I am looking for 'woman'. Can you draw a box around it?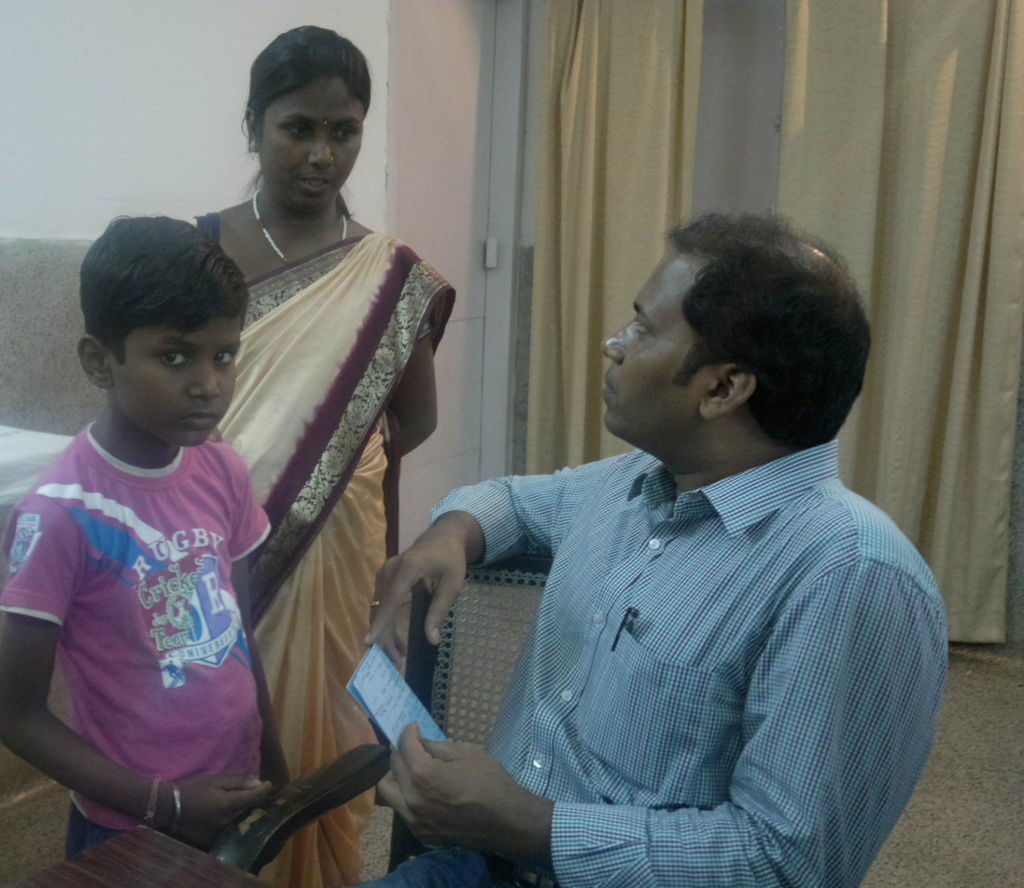
Sure, the bounding box is [182, 27, 457, 887].
